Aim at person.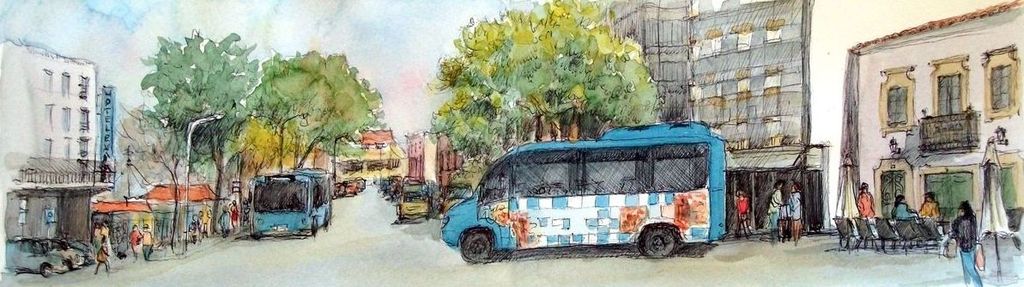
Aimed at <region>141, 224, 153, 260</region>.
